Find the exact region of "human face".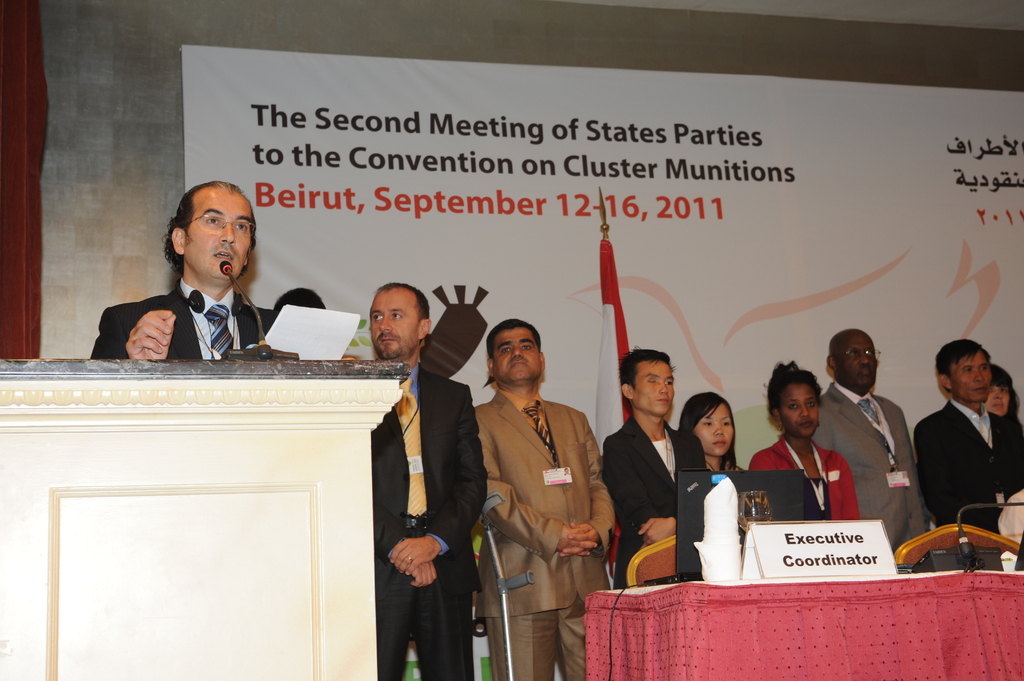
Exact region: 948/351/994/403.
